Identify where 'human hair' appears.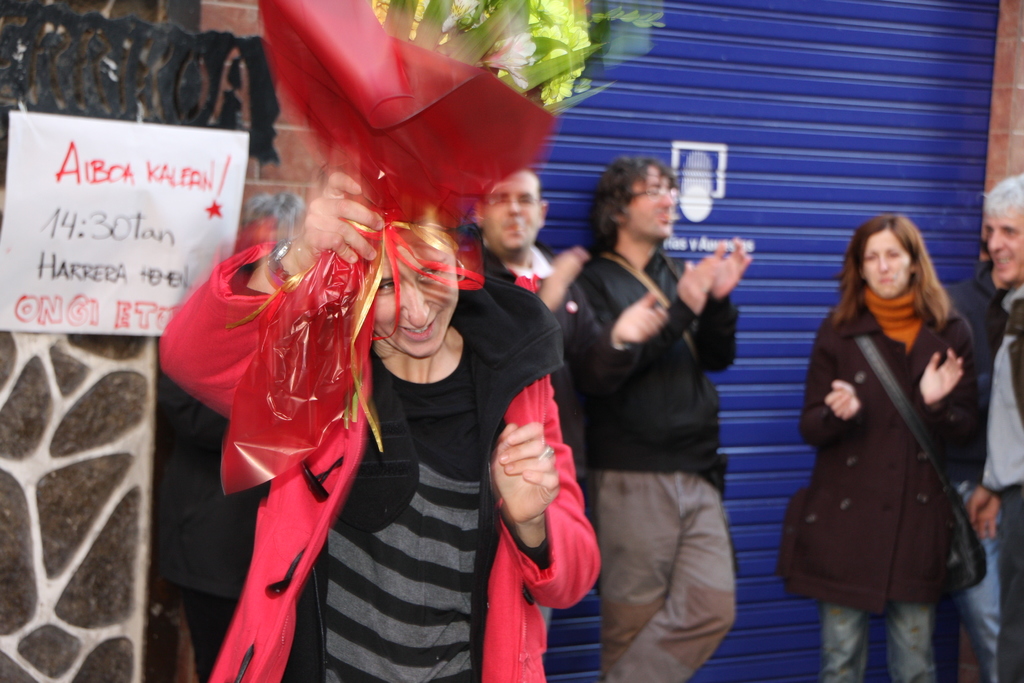
Appears at select_region(381, 210, 458, 268).
